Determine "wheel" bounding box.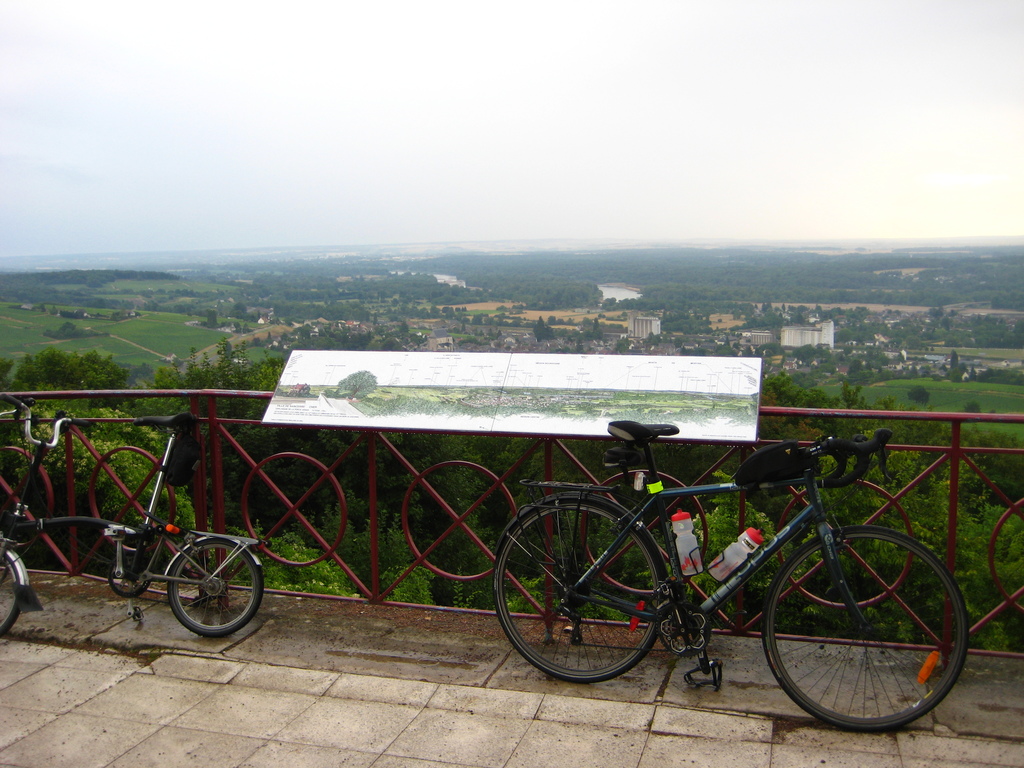
Determined: locate(762, 523, 968, 735).
